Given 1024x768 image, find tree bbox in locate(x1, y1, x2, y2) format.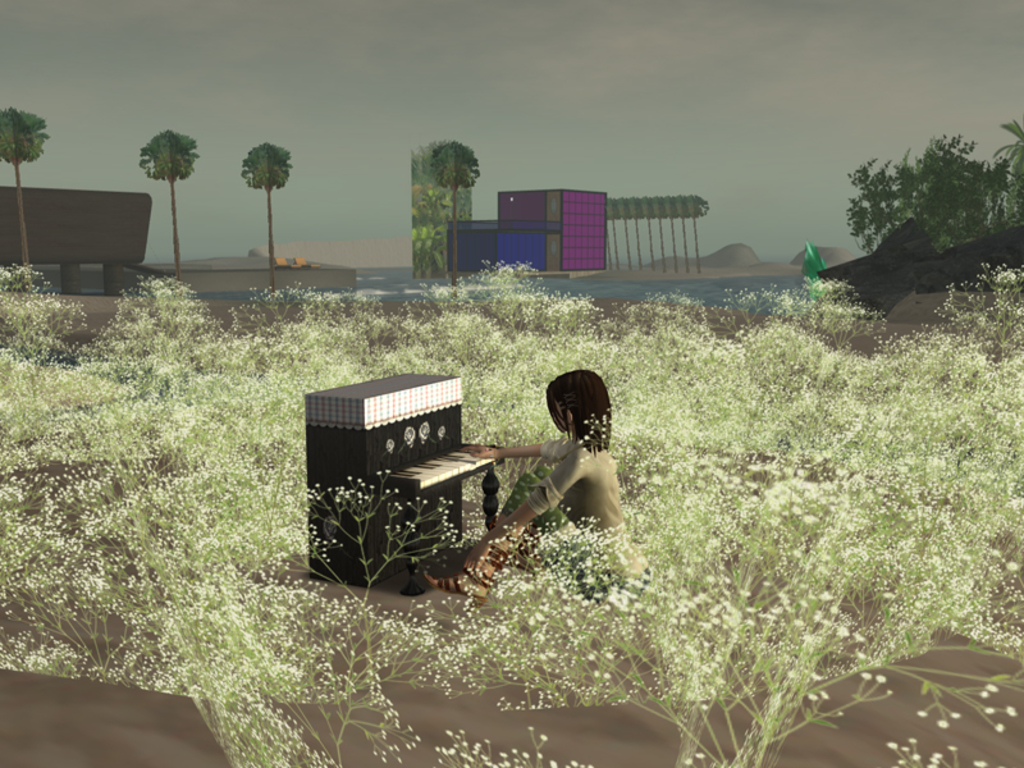
locate(133, 129, 204, 278).
